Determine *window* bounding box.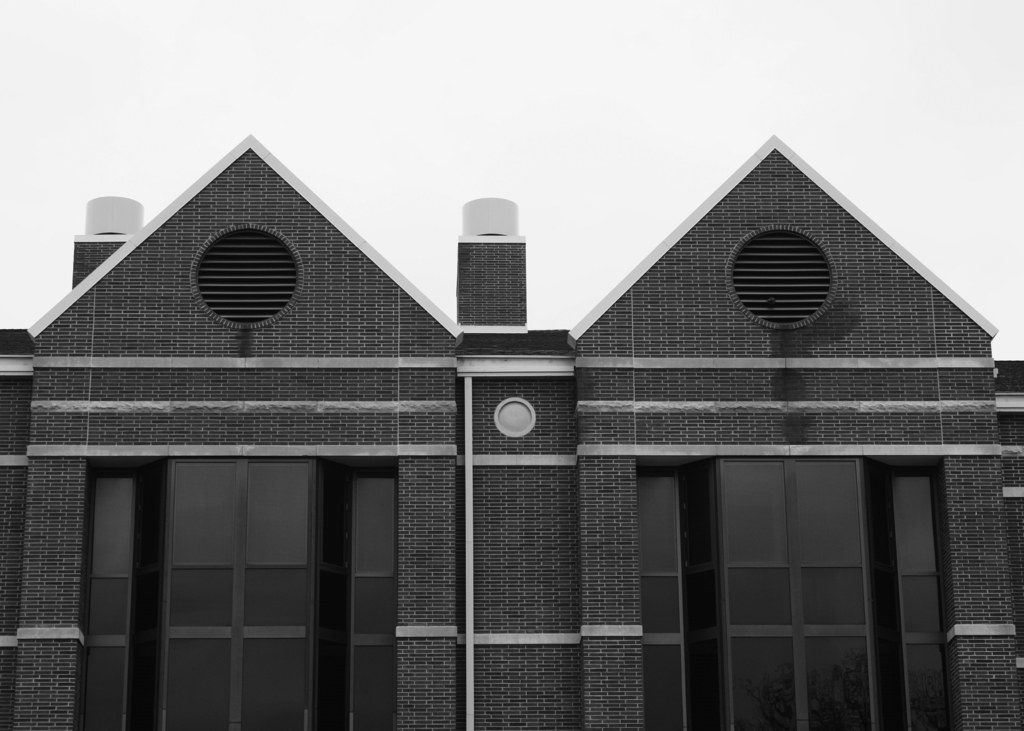
Determined: 83,454,399,730.
